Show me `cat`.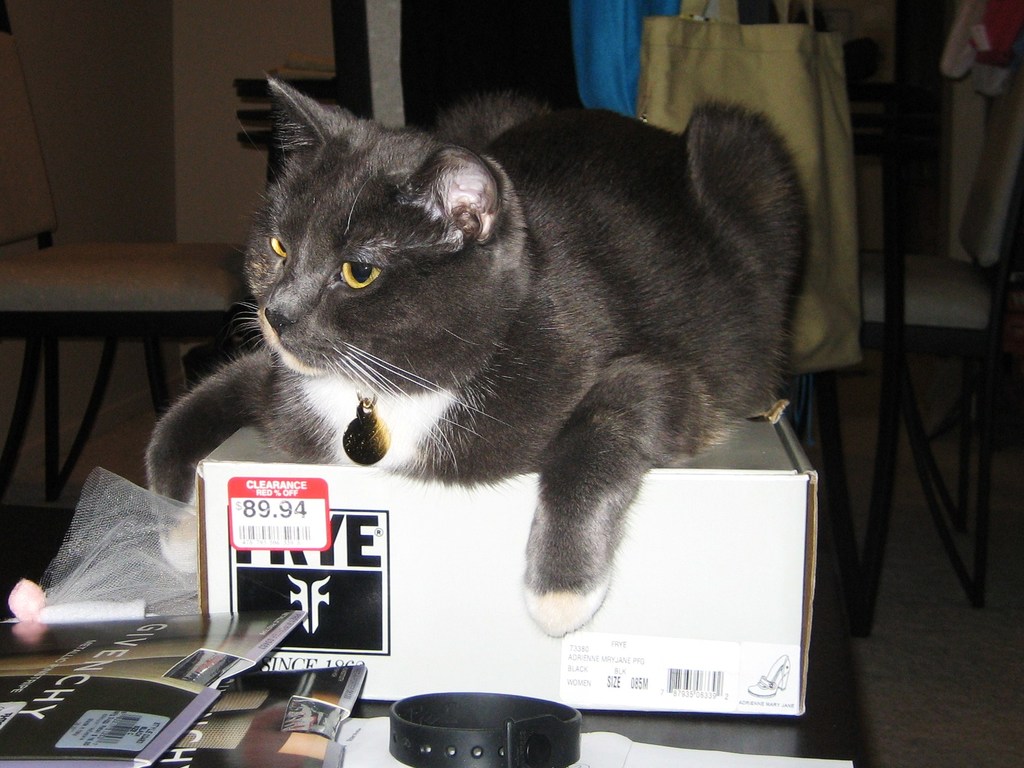
`cat` is here: (left=147, top=70, right=816, bottom=636).
